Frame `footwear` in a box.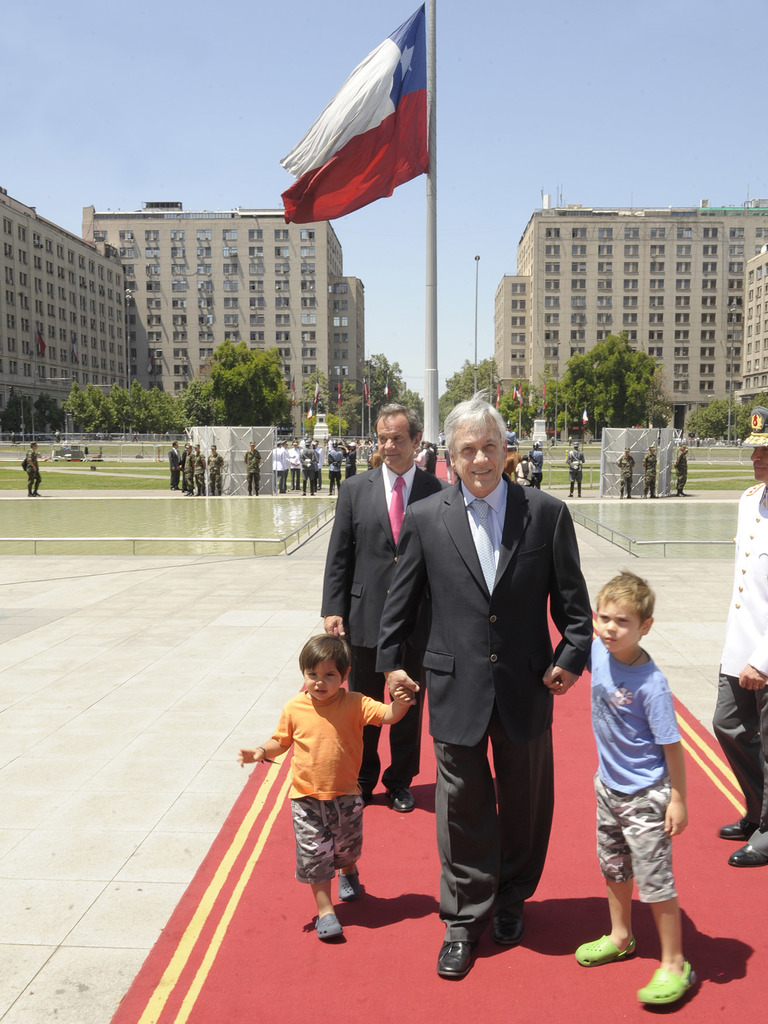
bbox(391, 790, 417, 813).
